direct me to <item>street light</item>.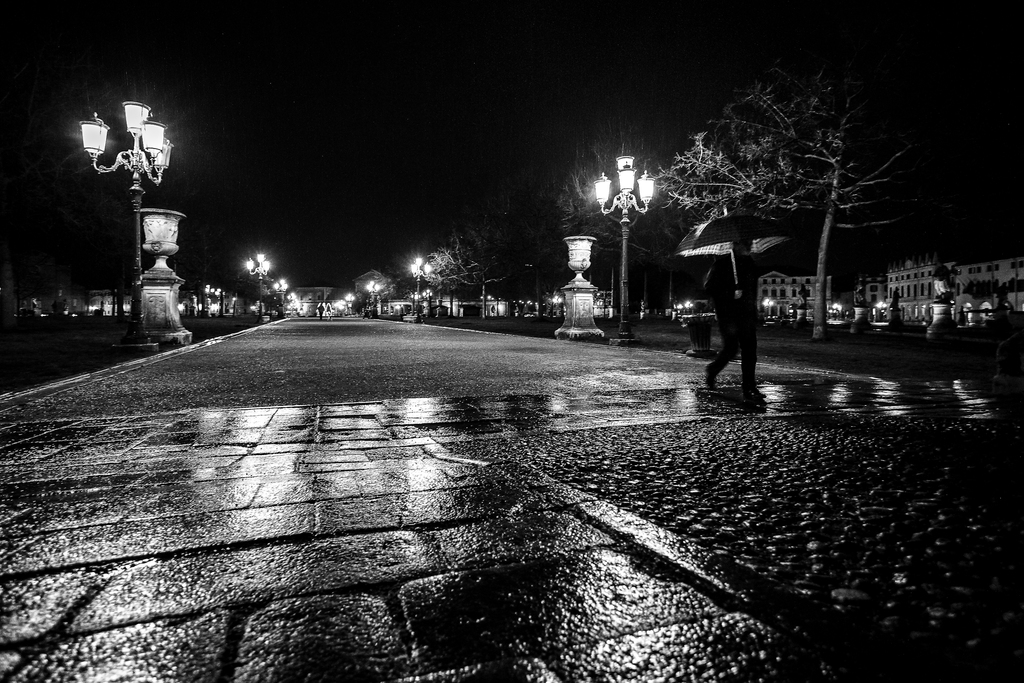
Direction: box(552, 292, 564, 317).
